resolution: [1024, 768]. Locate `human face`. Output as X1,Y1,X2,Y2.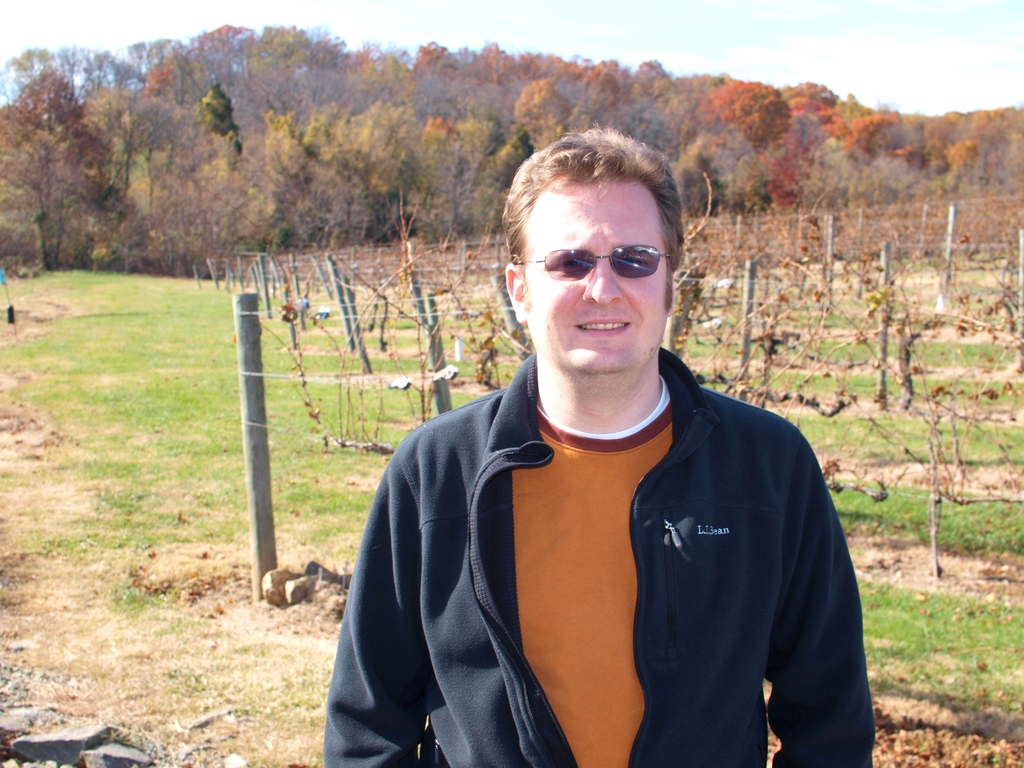
520,179,675,379.
